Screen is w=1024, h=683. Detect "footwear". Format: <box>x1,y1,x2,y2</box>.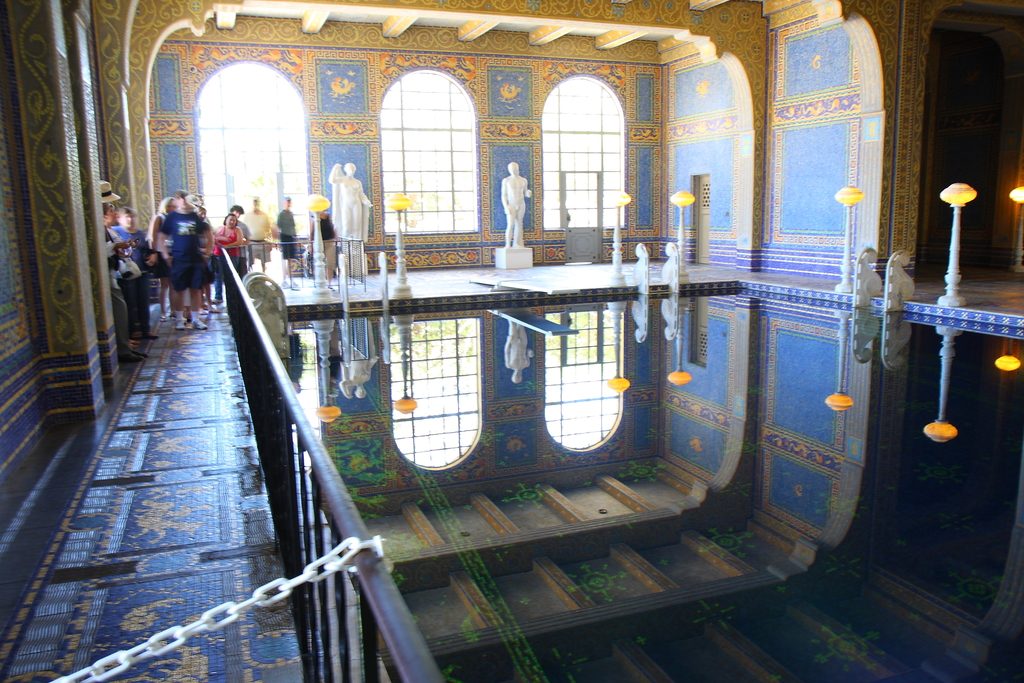
<box>173,320,186,329</box>.
